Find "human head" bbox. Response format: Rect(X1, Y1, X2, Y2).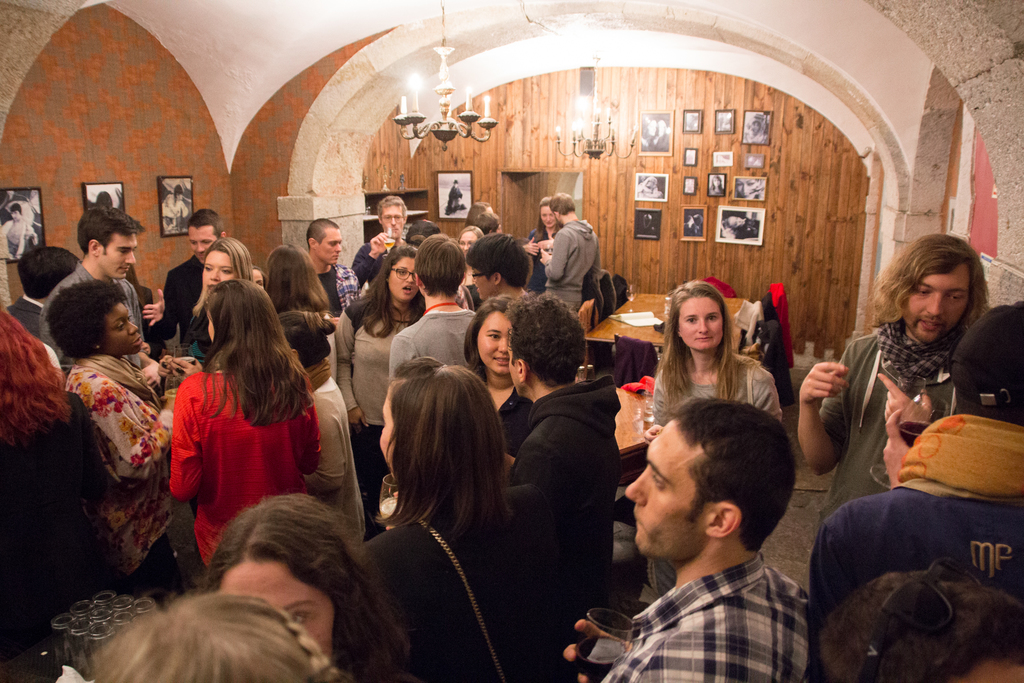
Rect(884, 235, 976, 346).
